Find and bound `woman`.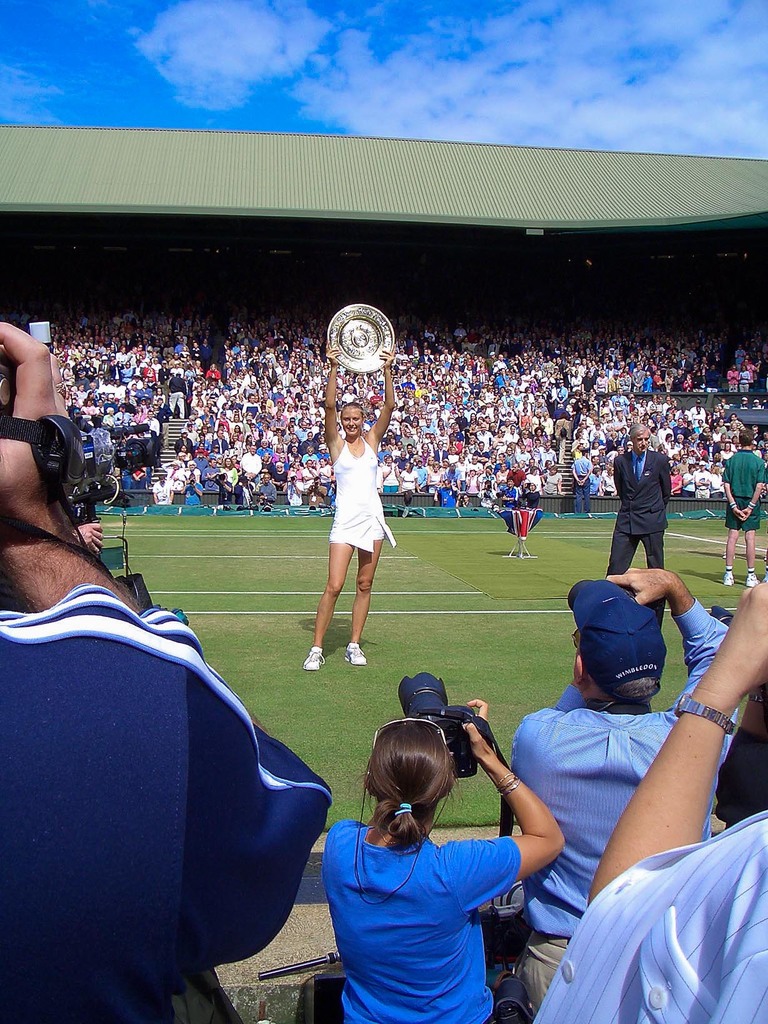
Bound: 552, 414, 571, 461.
